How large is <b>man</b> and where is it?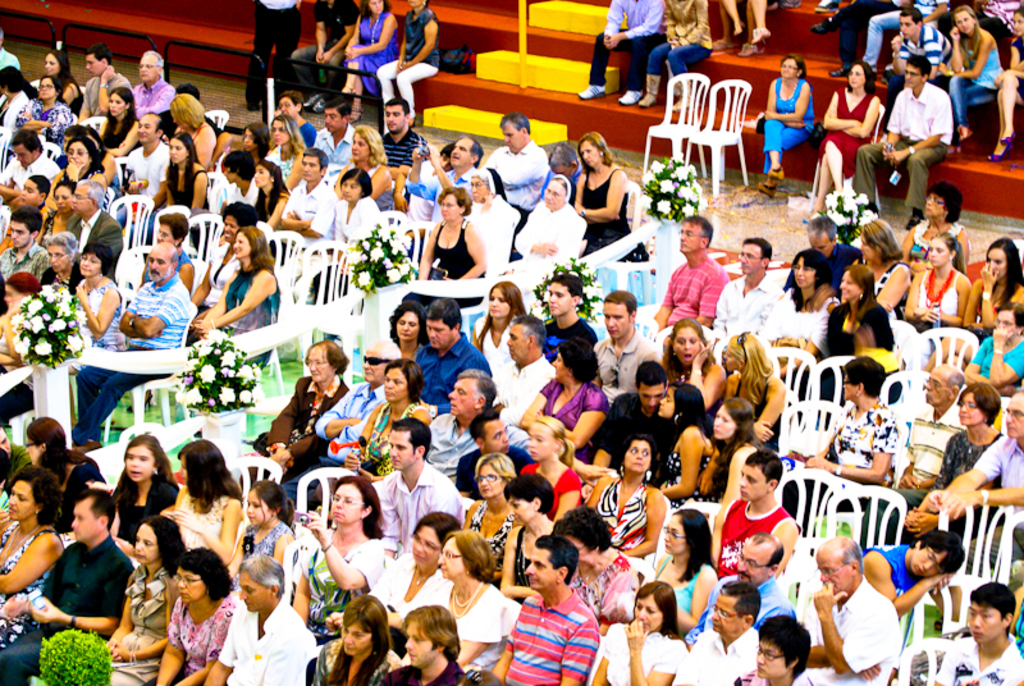
Bounding box: <bbox>879, 8, 948, 108</bbox>.
